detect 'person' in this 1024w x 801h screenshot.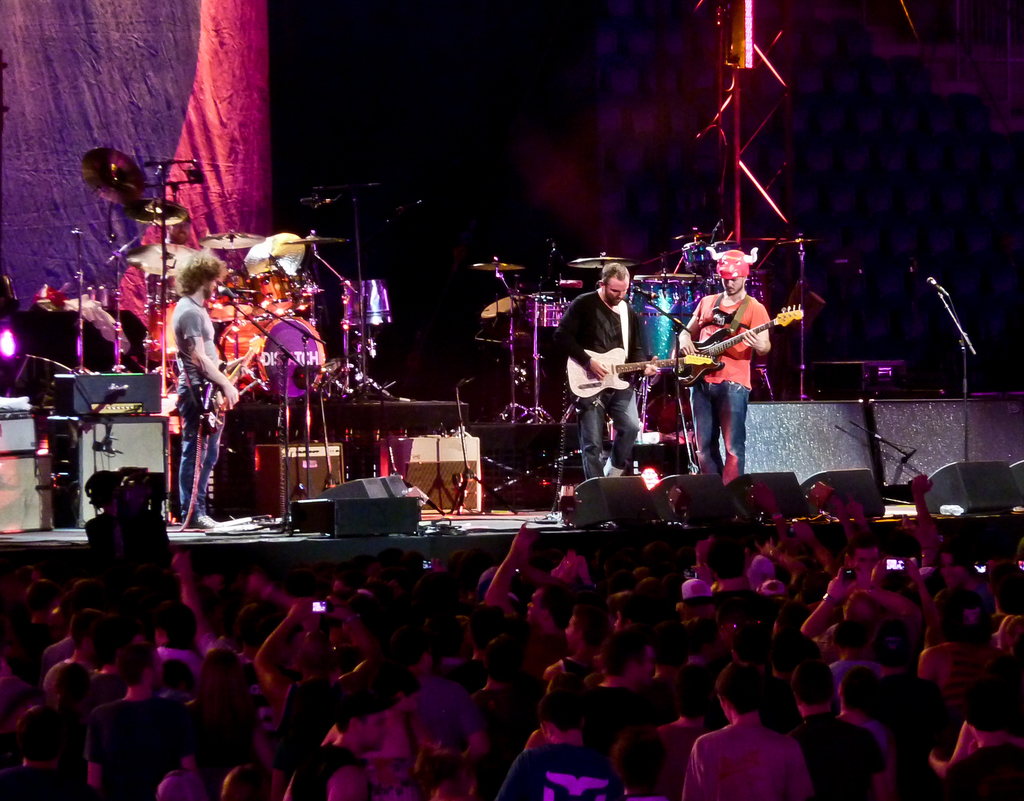
Detection: rect(557, 261, 666, 476).
